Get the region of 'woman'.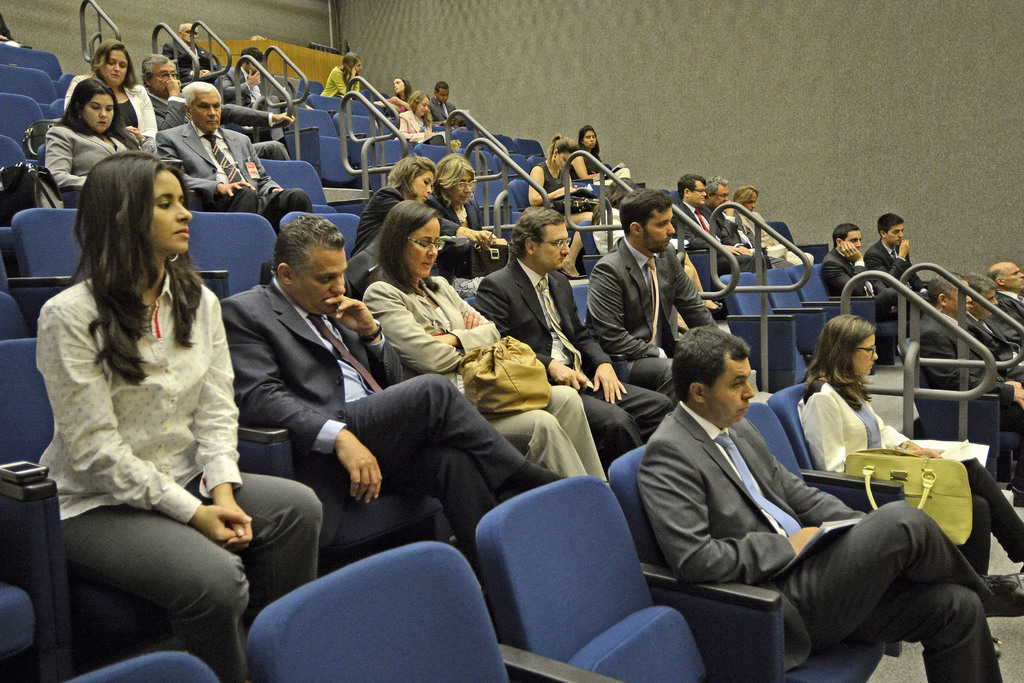
box=[733, 180, 820, 265].
